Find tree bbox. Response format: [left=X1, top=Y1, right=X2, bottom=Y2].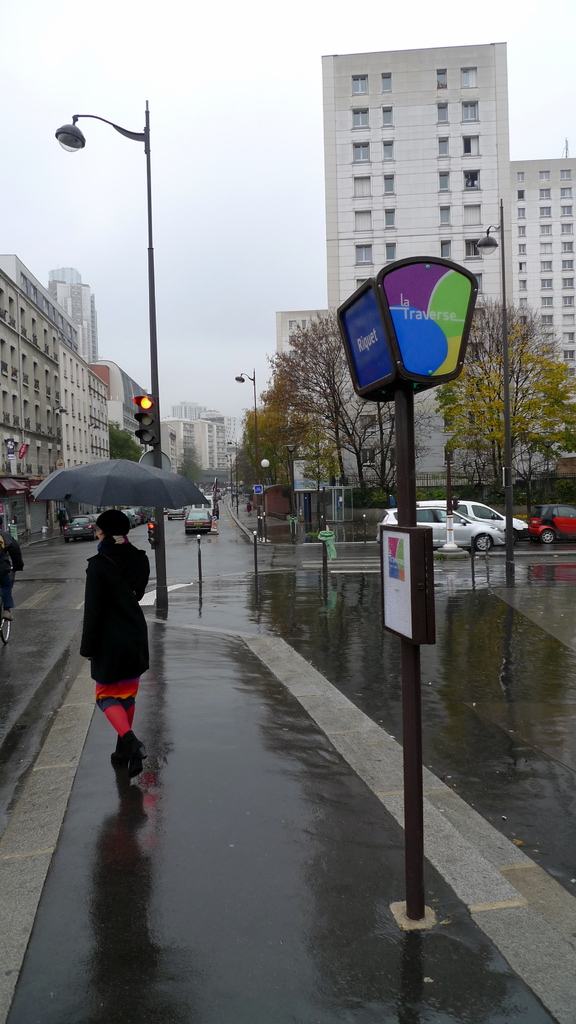
[left=270, top=317, right=392, bottom=490].
